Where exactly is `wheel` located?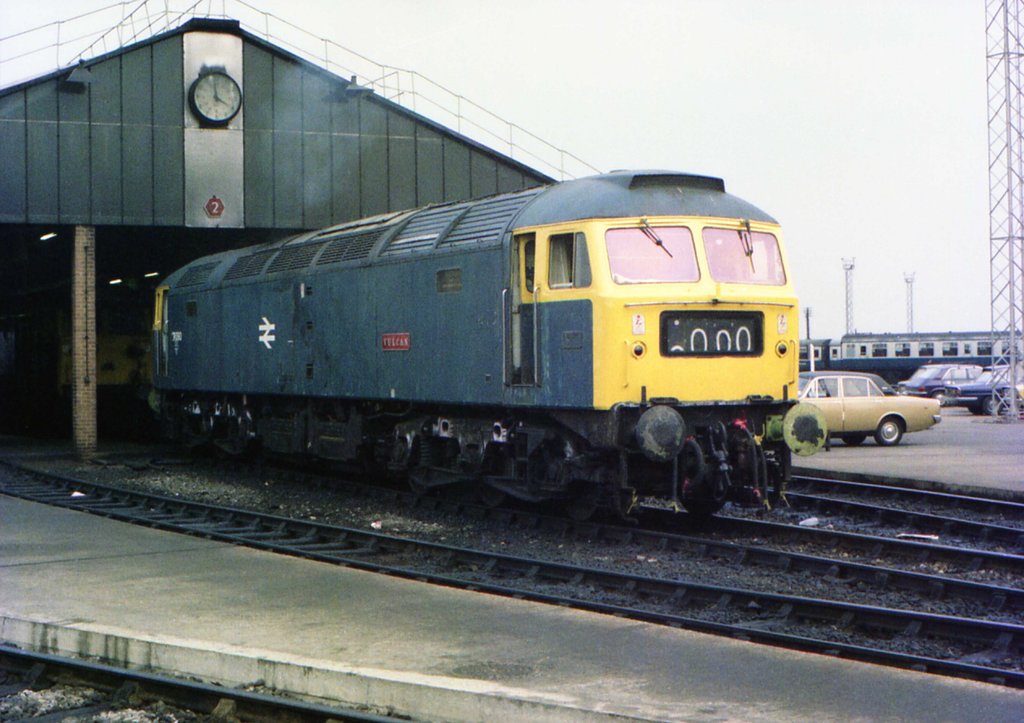
Its bounding box is [876, 416, 904, 448].
